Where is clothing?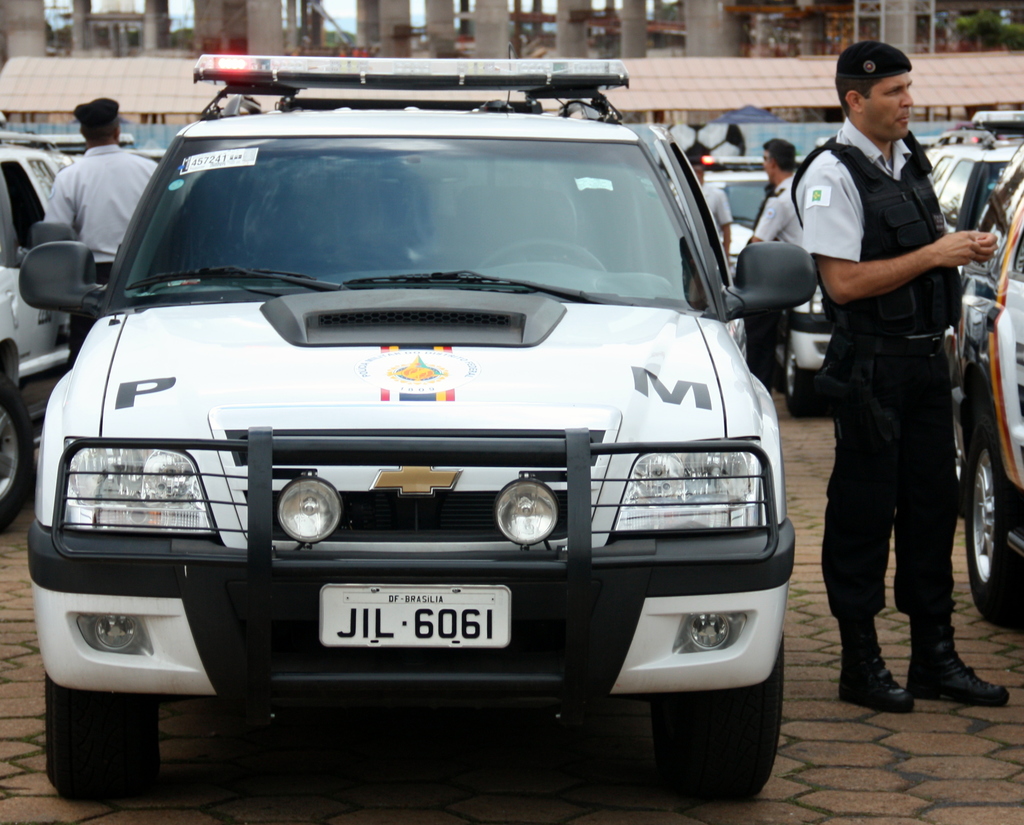
bbox=(695, 174, 734, 269).
